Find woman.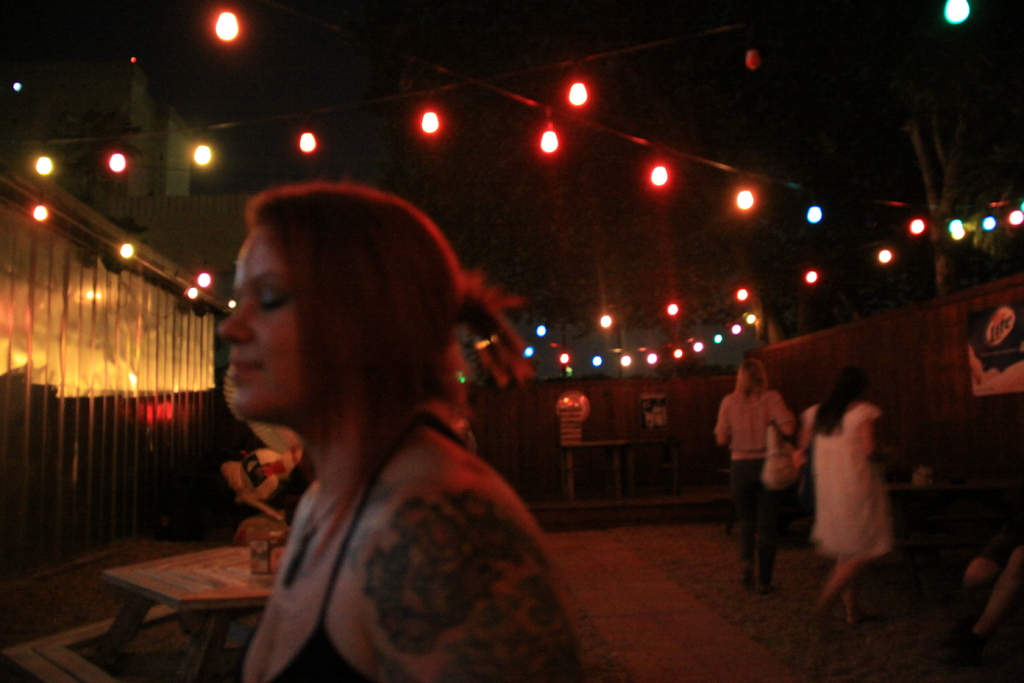
710:357:796:583.
